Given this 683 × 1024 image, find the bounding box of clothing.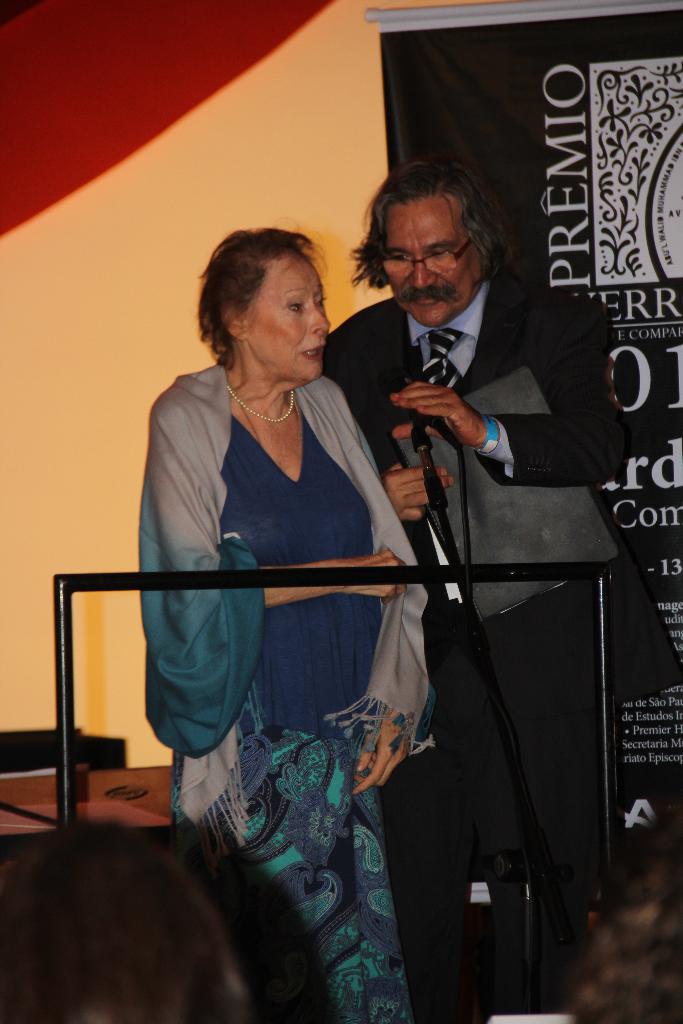
(x1=144, y1=300, x2=438, y2=948).
